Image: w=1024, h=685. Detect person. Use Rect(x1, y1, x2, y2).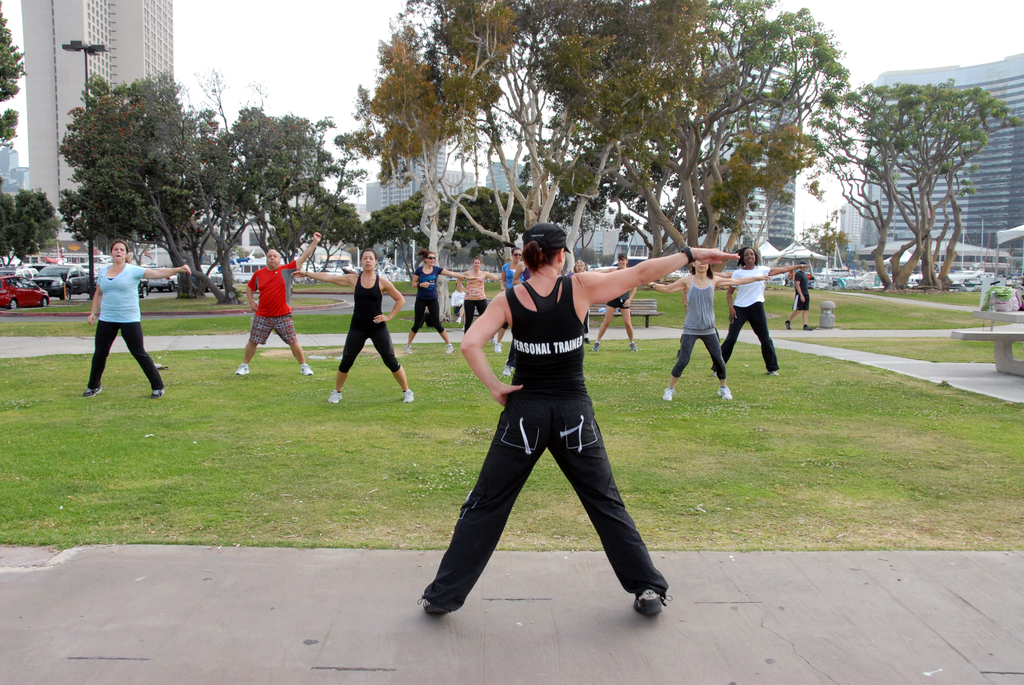
Rect(499, 248, 529, 351).
